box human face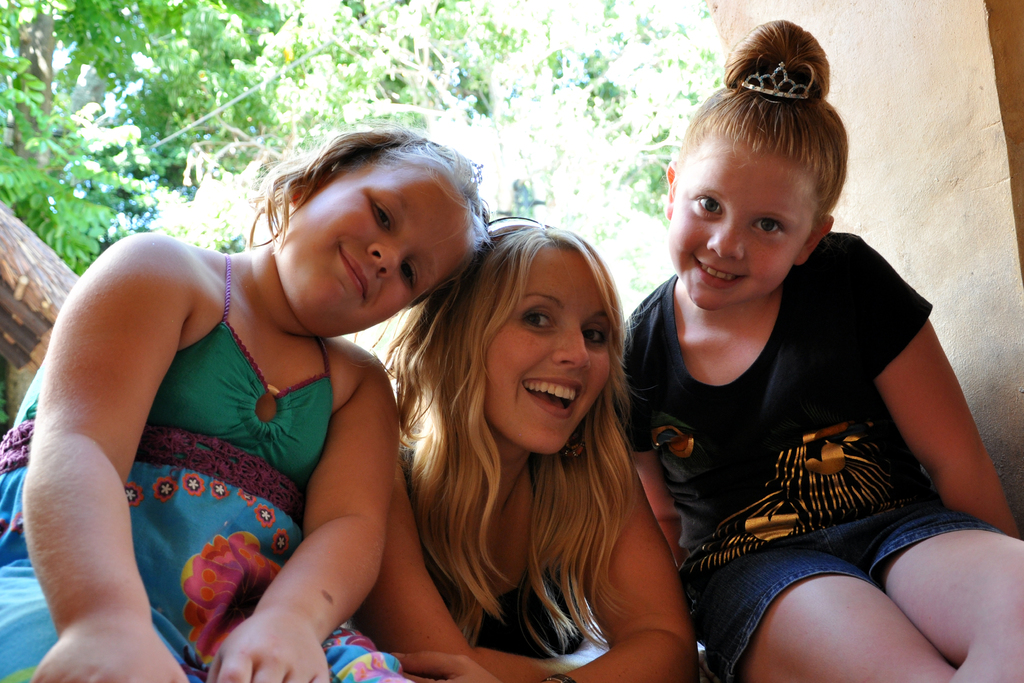
<box>490,248,611,456</box>
